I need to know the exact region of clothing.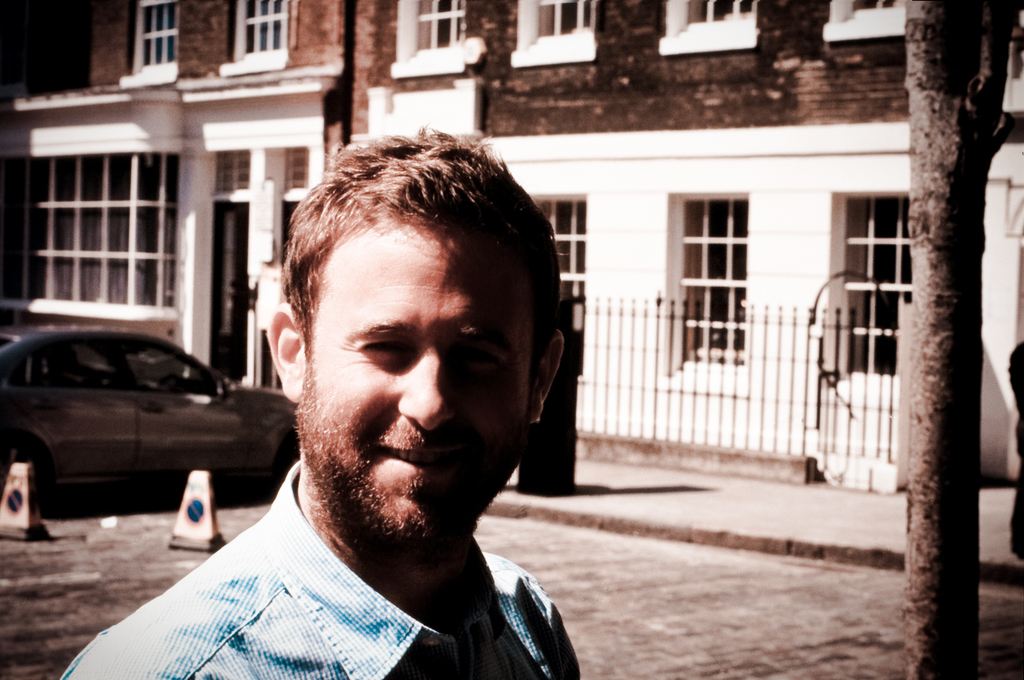
Region: box=[56, 460, 583, 679].
